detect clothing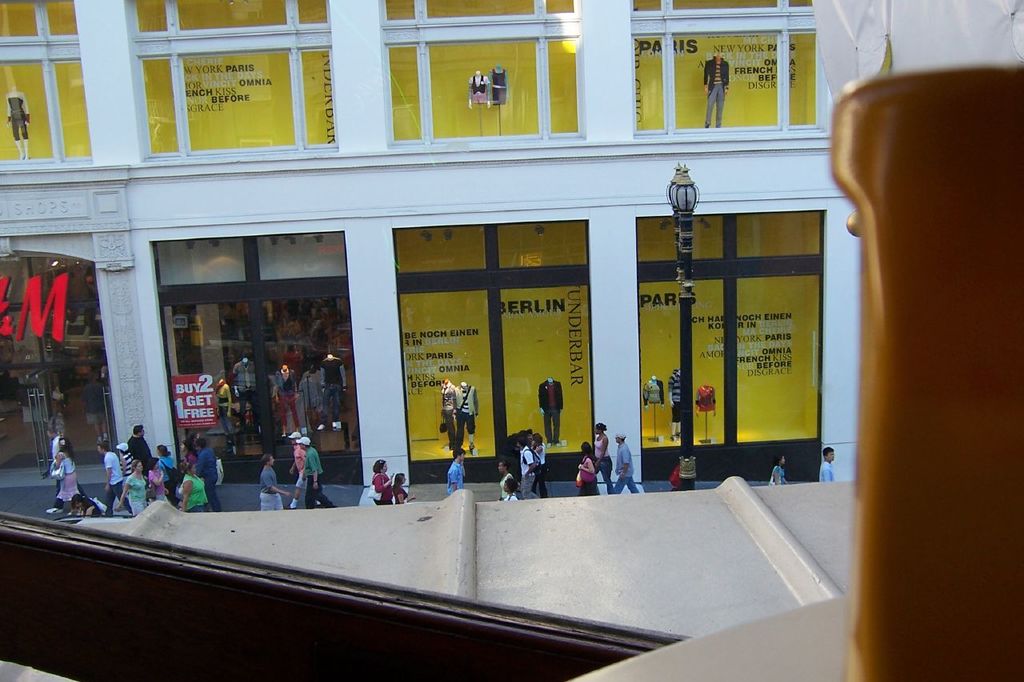
left=588, top=436, right=613, bottom=493
